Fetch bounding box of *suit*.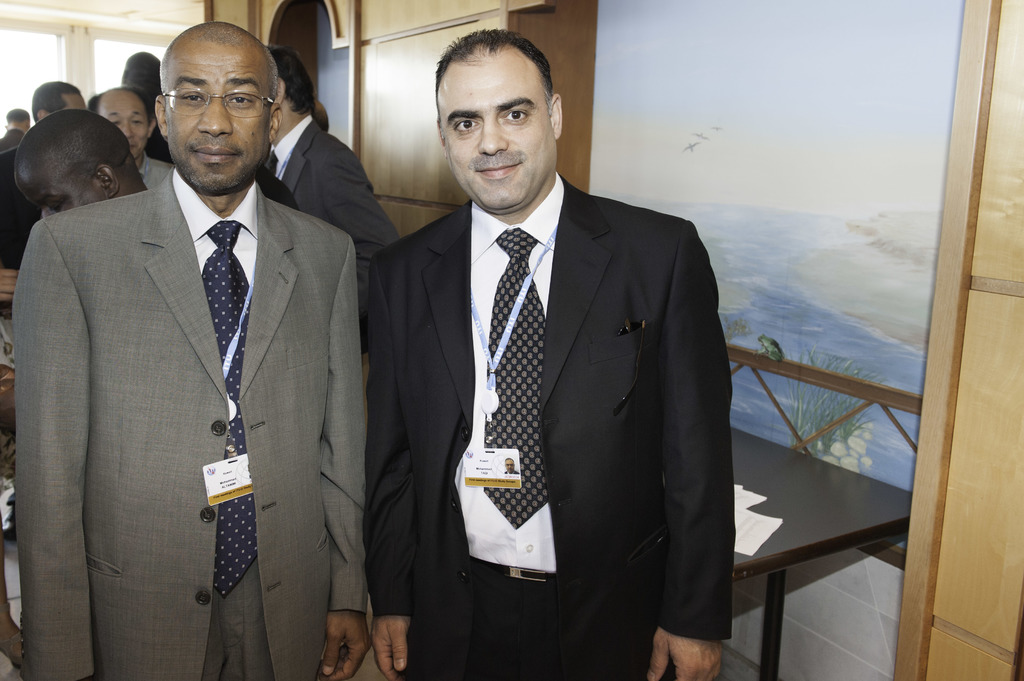
Bbox: (left=365, top=168, right=735, bottom=680).
